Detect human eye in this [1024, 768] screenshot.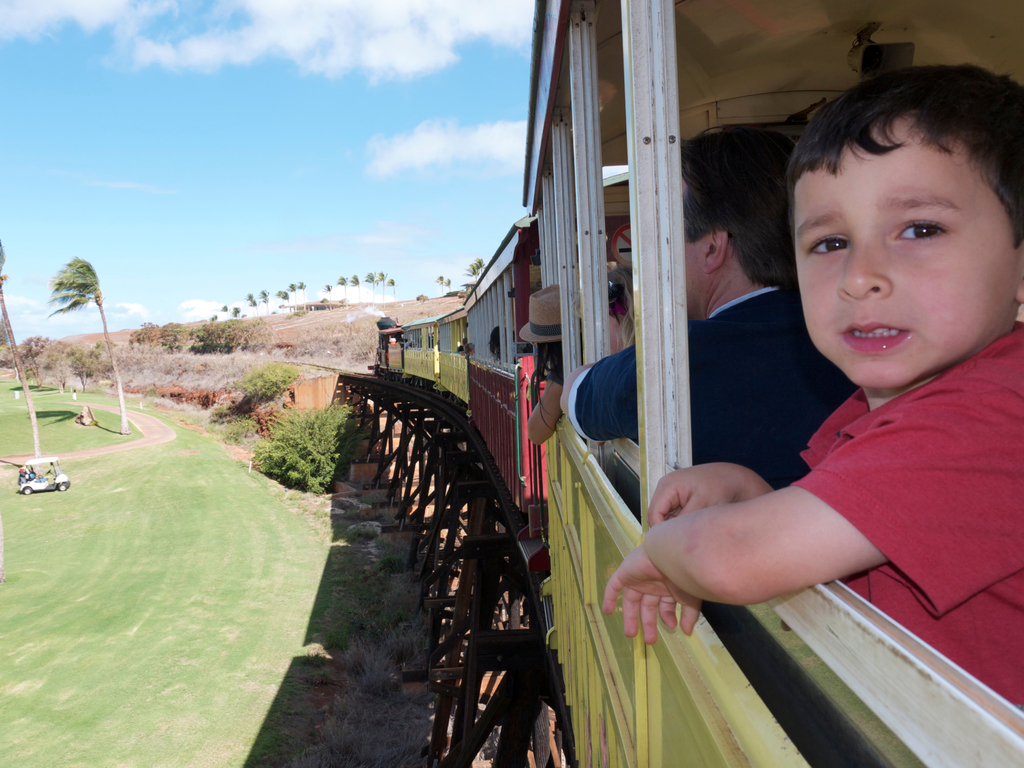
Detection: 892:209:956:243.
